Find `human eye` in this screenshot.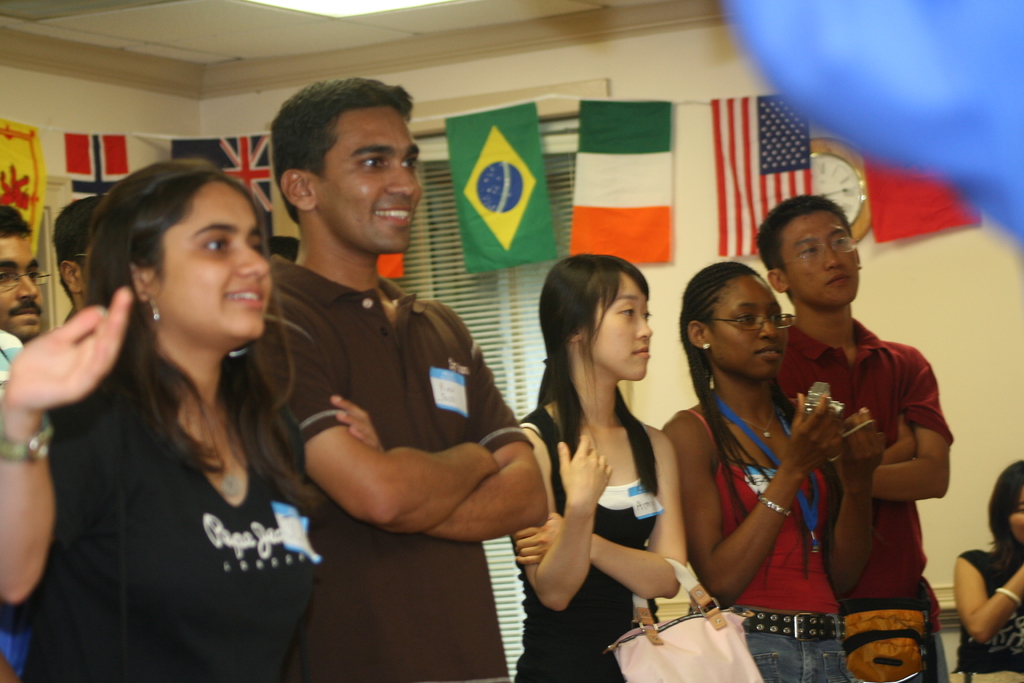
The bounding box for `human eye` is bbox=(831, 236, 845, 252).
